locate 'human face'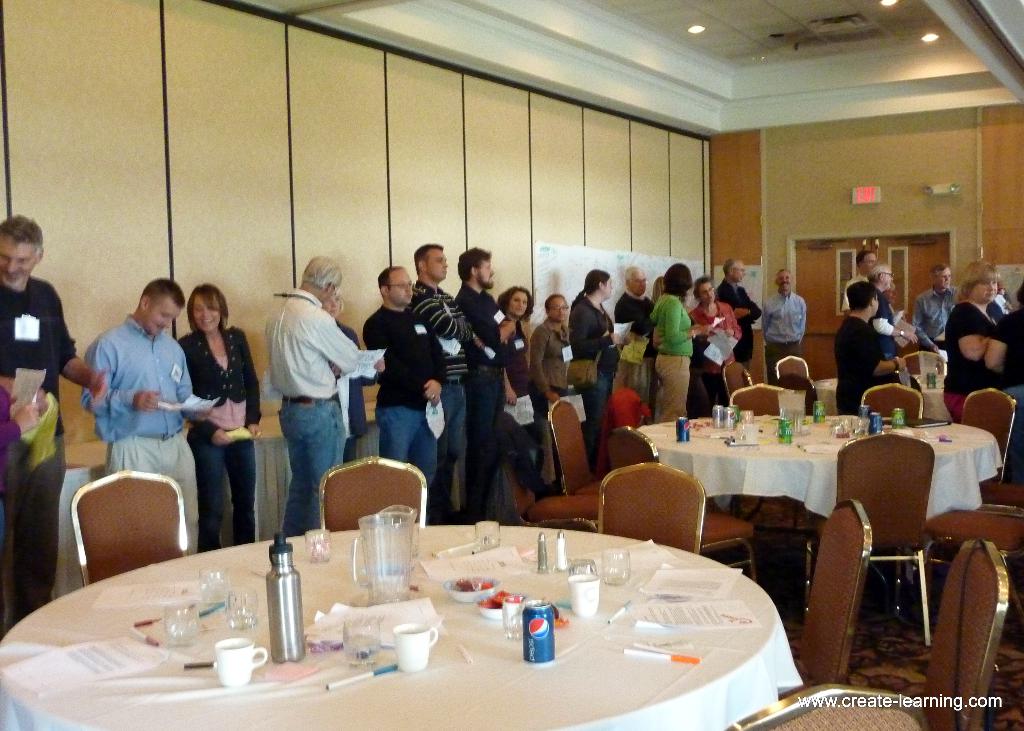
[left=509, top=289, right=524, bottom=314]
